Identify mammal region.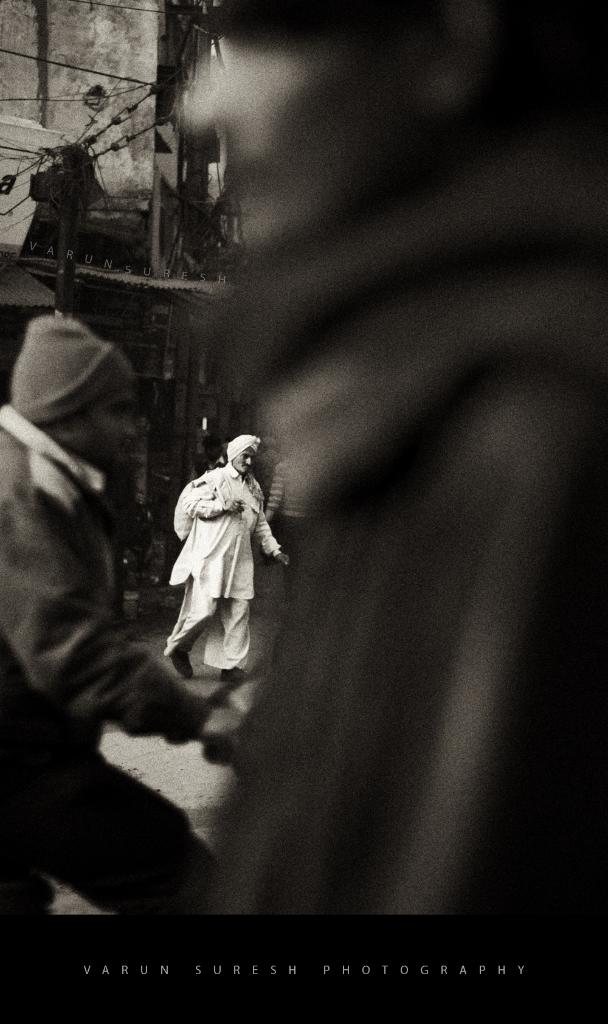
Region: left=0, top=317, right=254, bottom=870.
